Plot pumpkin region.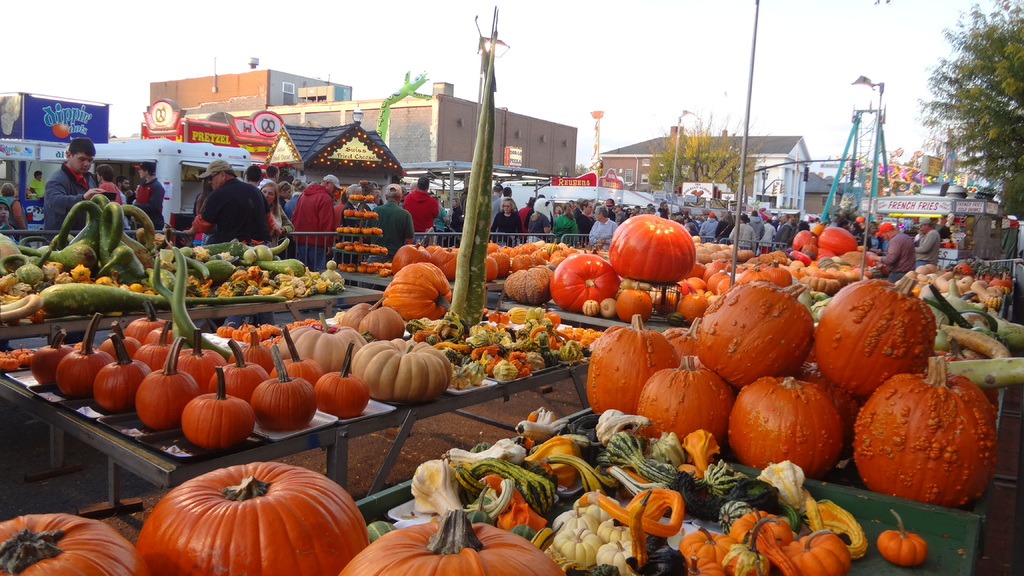
Plotted at x1=135 y1=451 x2=356 y2=568.
